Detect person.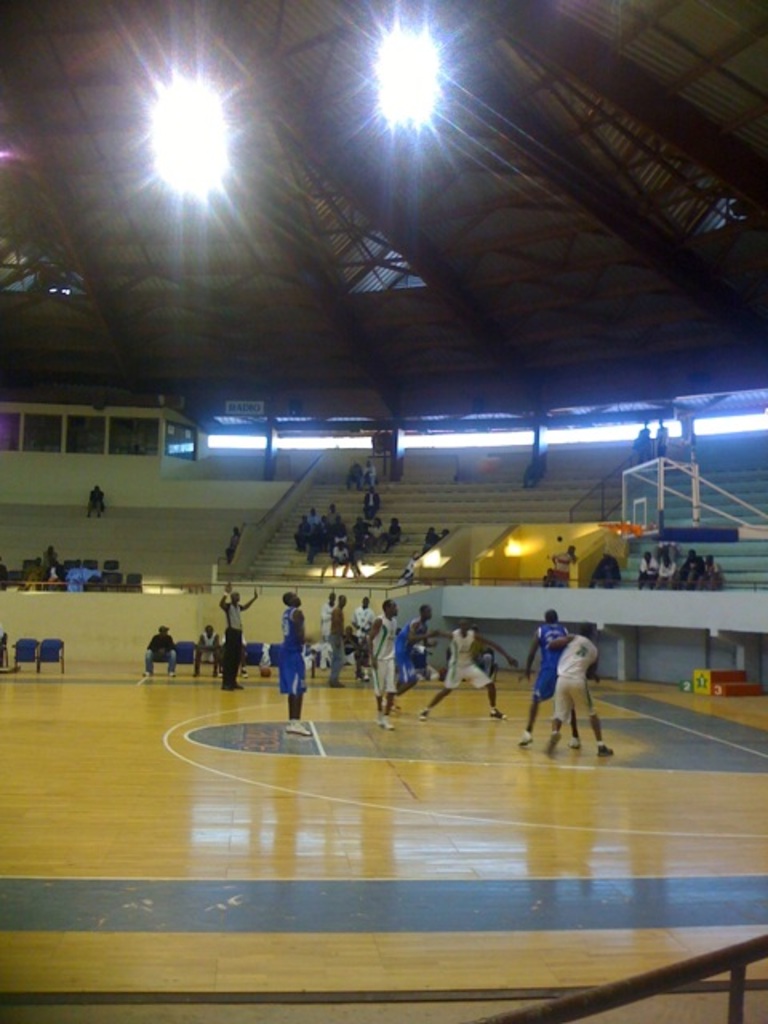
Detected at 520 611 598 747.
